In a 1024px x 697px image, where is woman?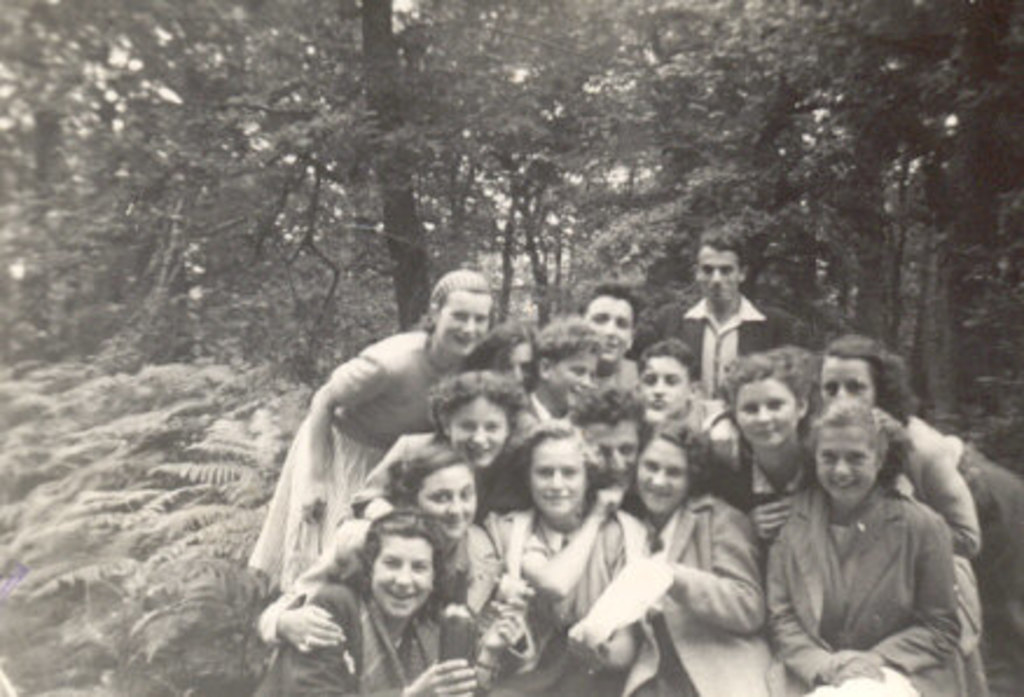
<box>252,435,535,695</box>.
